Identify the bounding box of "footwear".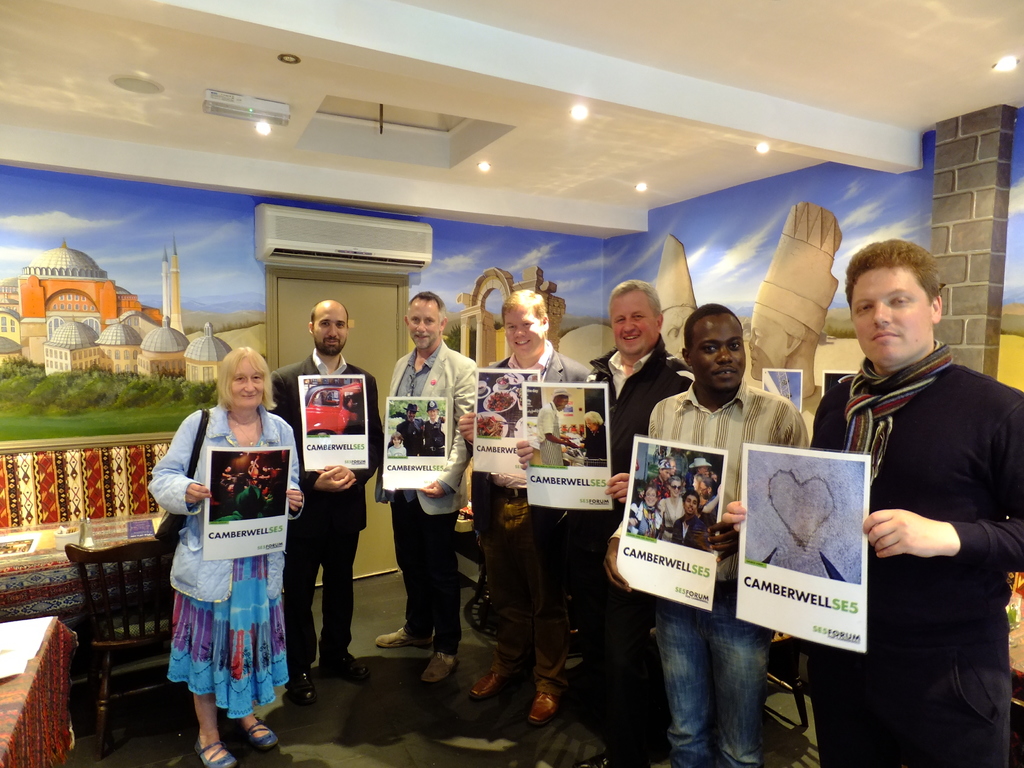
box(314, 645, 381, 686).
